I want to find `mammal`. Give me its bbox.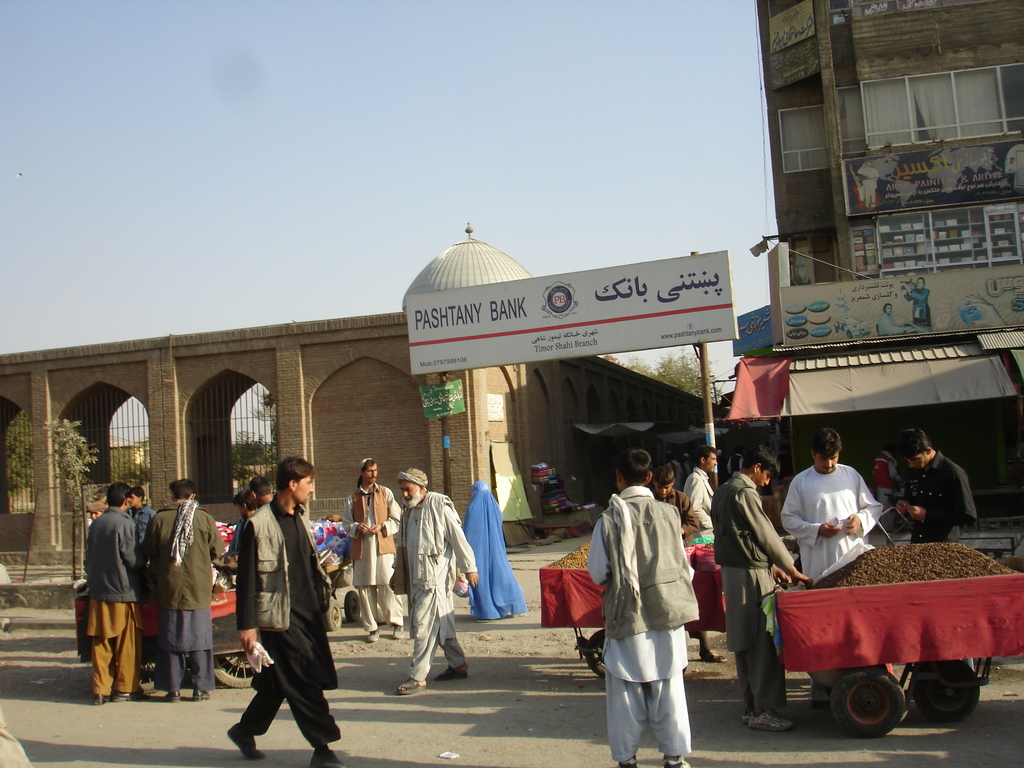
bbox=(898, 428, 976, 669).
